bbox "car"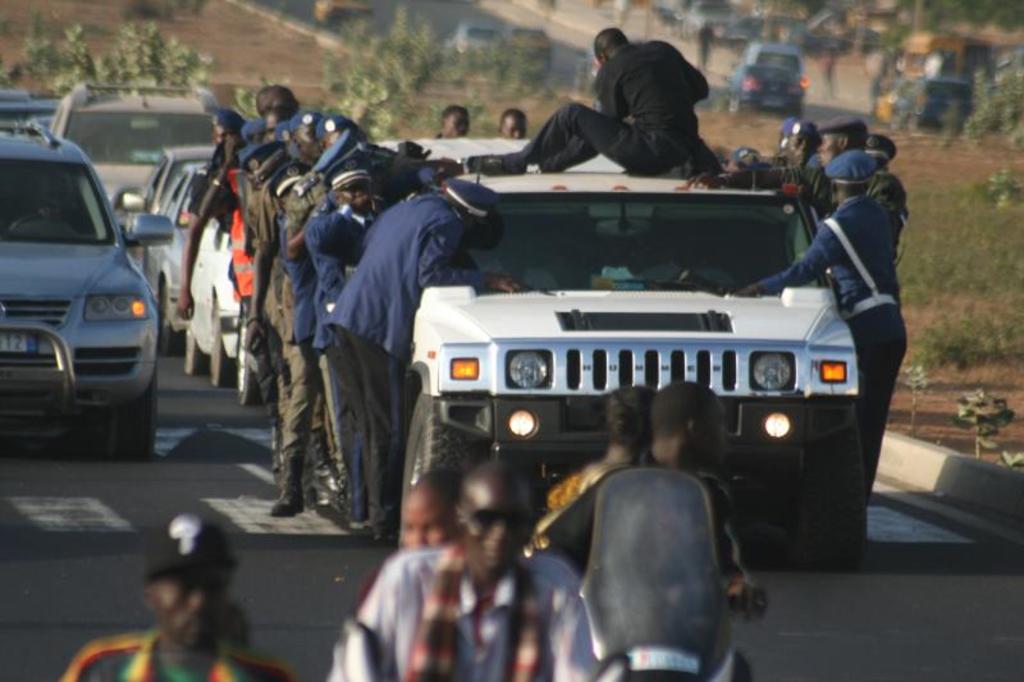
{"left": 113, "top": 138, "right": 215, "bottom": 261}
